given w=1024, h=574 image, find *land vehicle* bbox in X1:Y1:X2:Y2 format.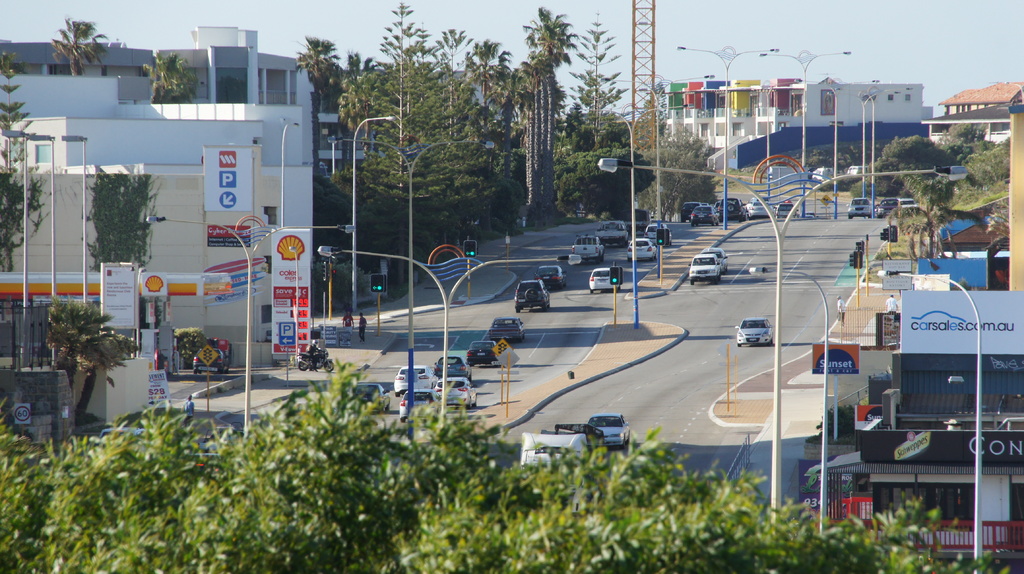
570:233:606:262.
